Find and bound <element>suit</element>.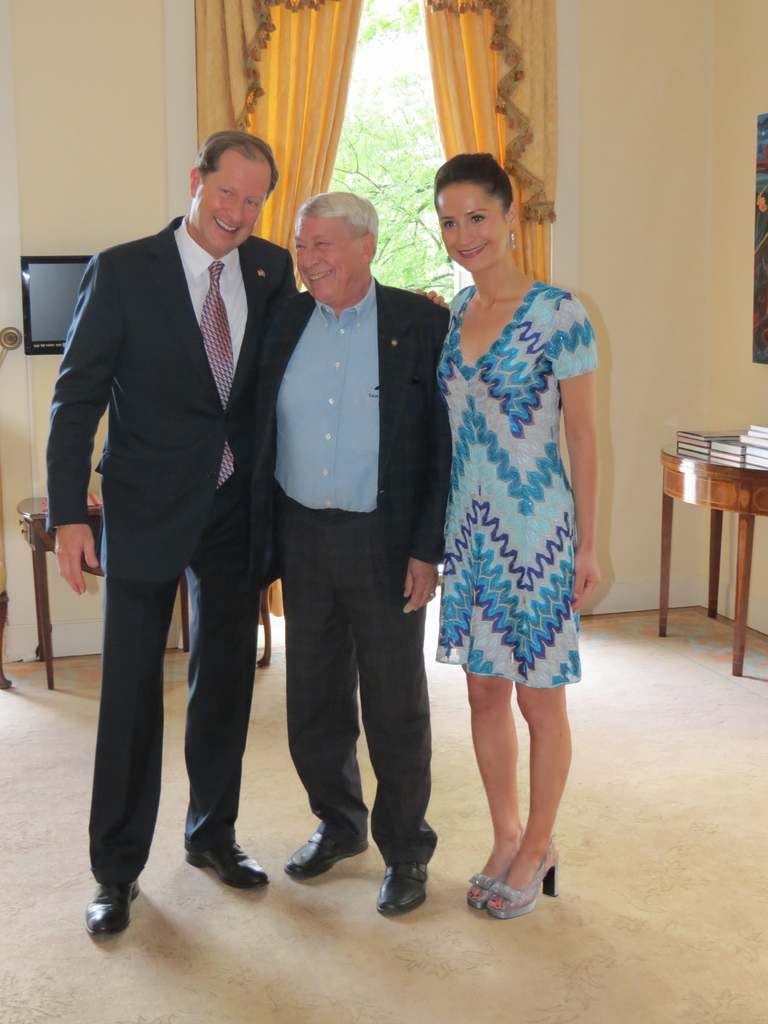
Bound: region(251, 281, 451, 863).
